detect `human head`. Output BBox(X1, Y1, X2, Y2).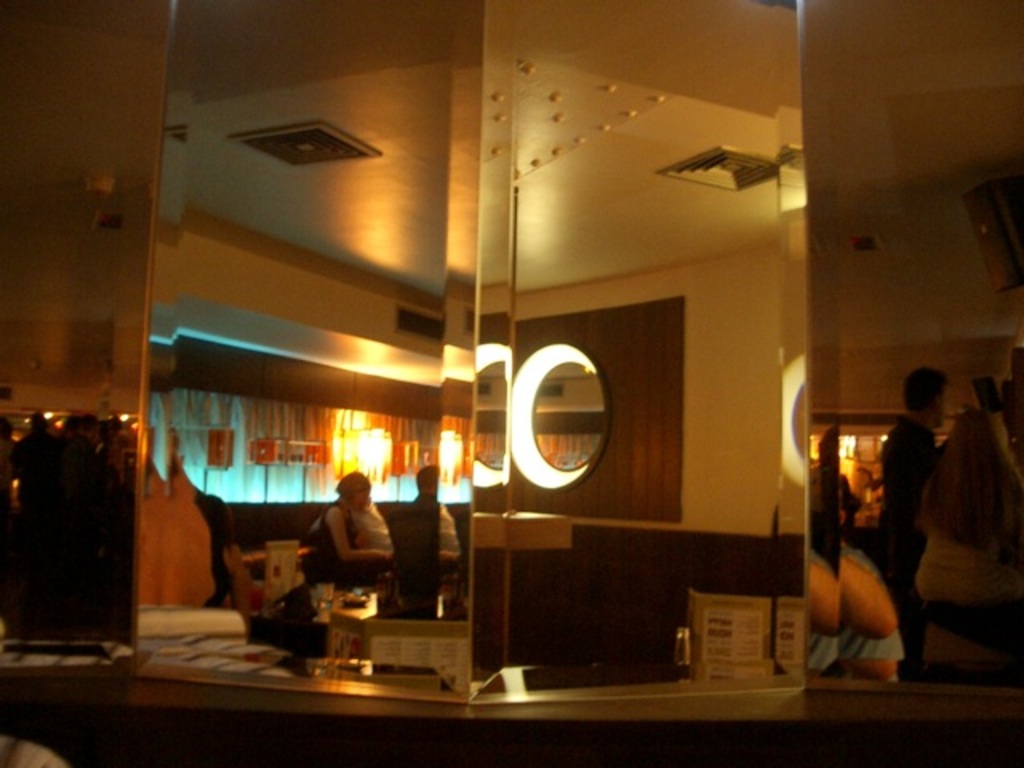
BBox(30, 410, 48, 434).
